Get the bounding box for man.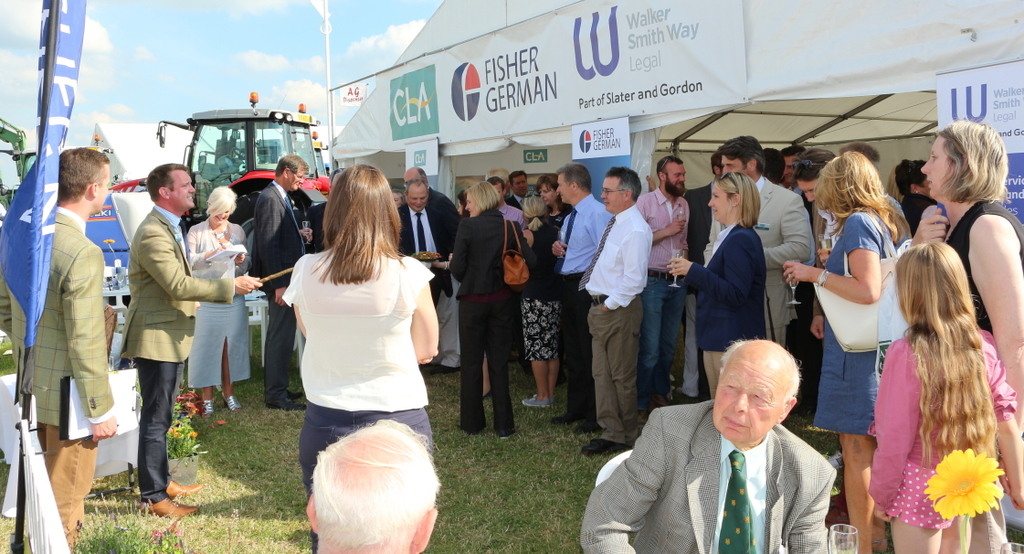
bbox(397, 176, 449, 286).
